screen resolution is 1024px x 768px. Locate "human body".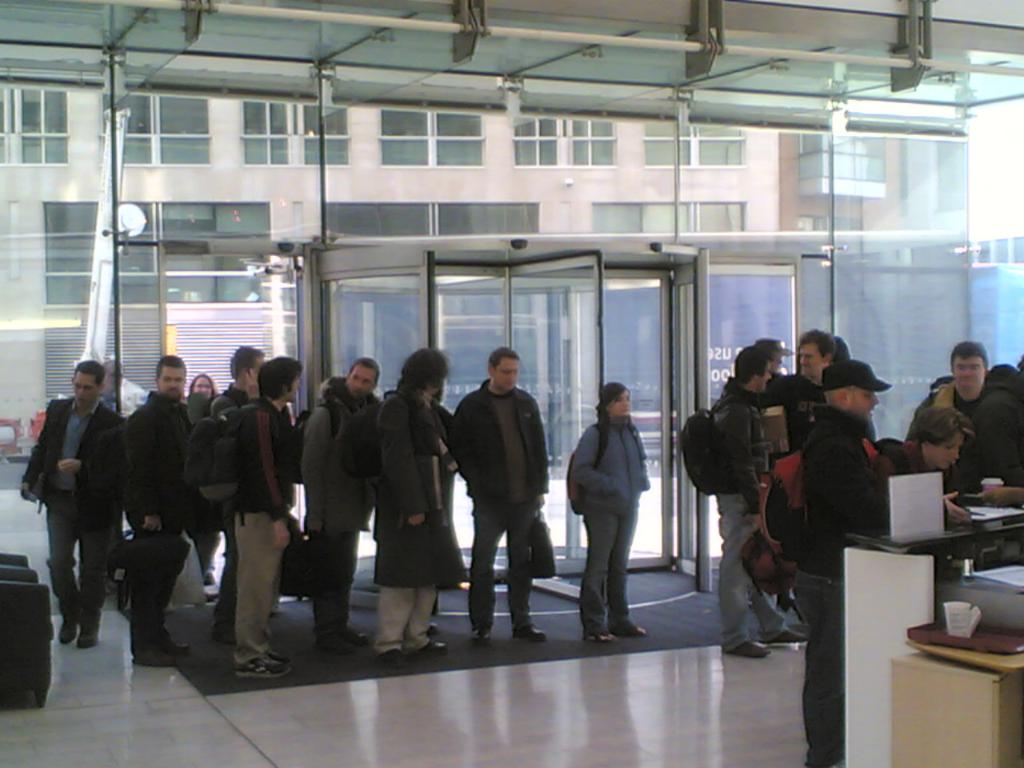
914,382,1023,470.
